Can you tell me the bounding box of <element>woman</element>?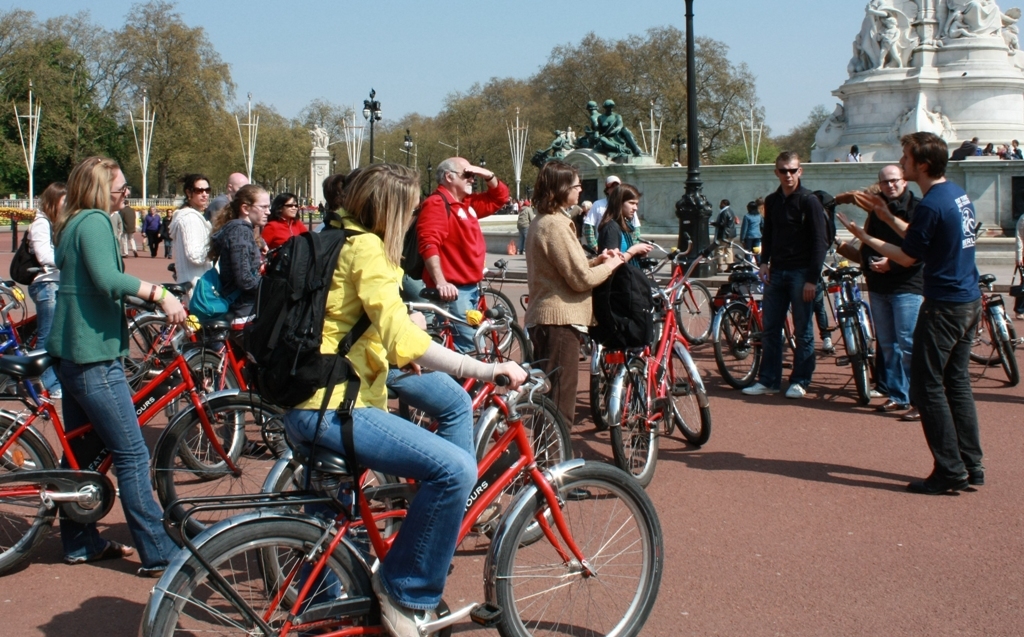
[15,185,71,399].
